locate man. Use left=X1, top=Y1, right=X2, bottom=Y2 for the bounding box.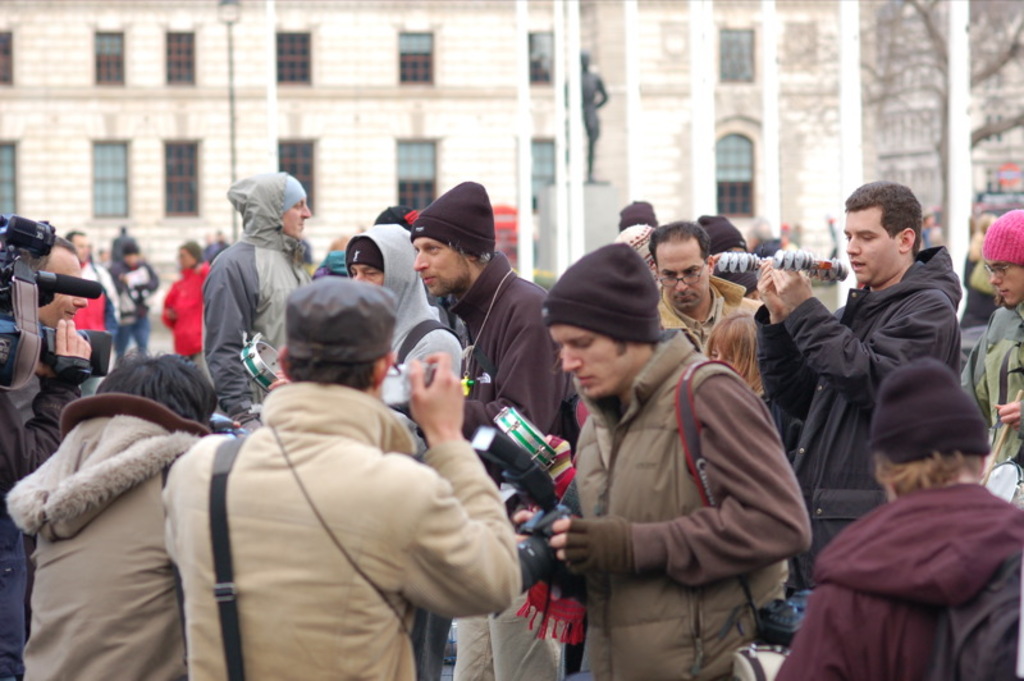
left=748, top=174, right=964, bottom=594.
